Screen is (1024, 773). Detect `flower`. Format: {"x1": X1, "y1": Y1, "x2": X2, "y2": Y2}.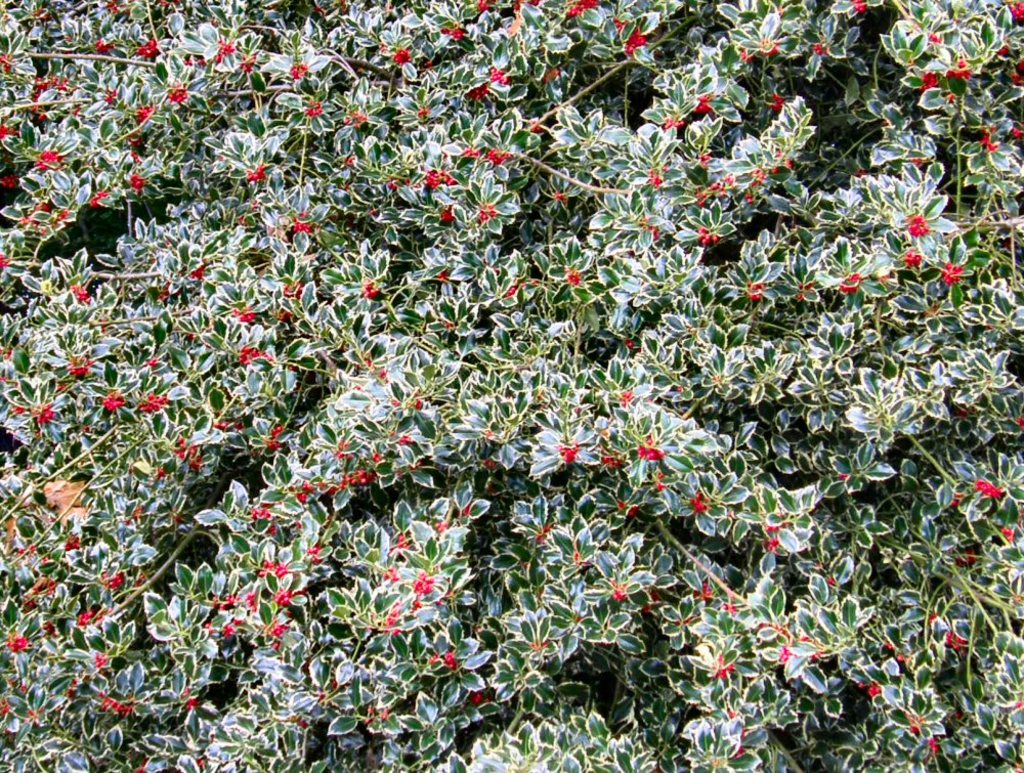
{"x1": 696, "y1": 225, "x2": 716, "y2": 246}.
